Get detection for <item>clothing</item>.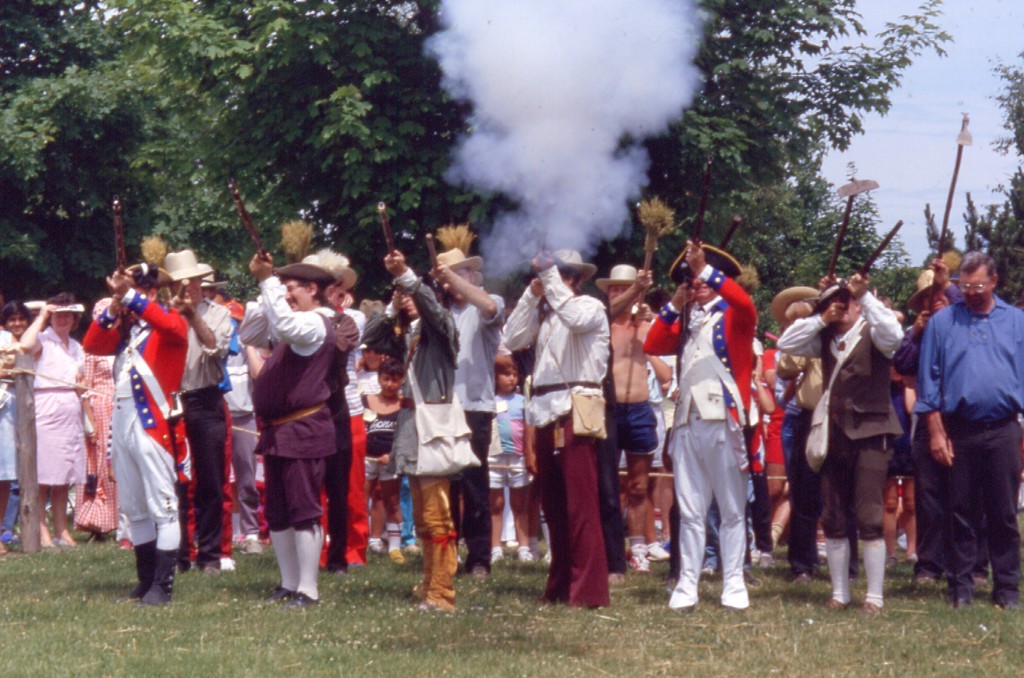
Detection: rect(636, 230, 763, 600).
